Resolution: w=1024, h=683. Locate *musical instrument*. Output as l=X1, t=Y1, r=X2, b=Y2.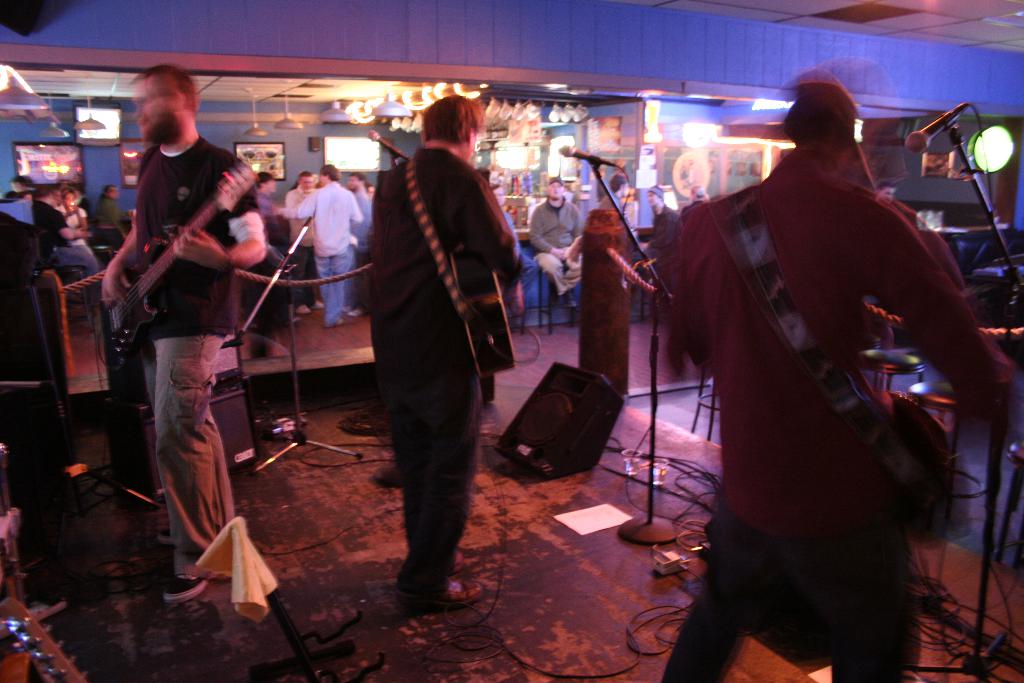
l=101, t=140, r=245, b=356.
